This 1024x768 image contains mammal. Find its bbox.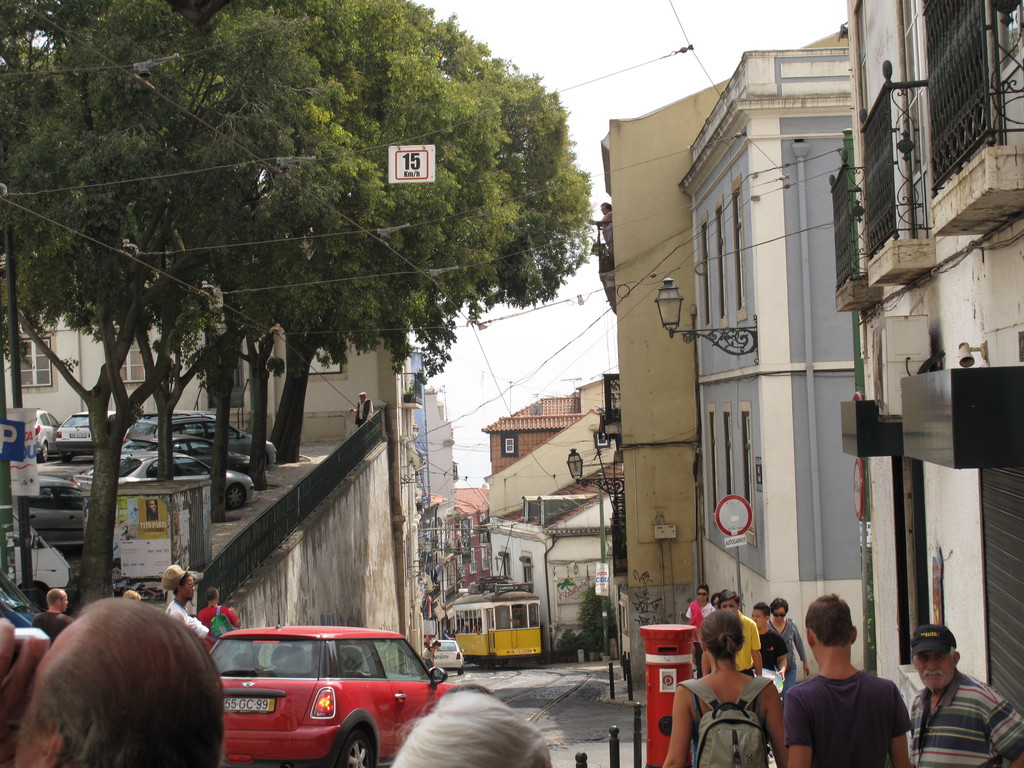
x1=908 y1=624 x2=1023 y2=767.
